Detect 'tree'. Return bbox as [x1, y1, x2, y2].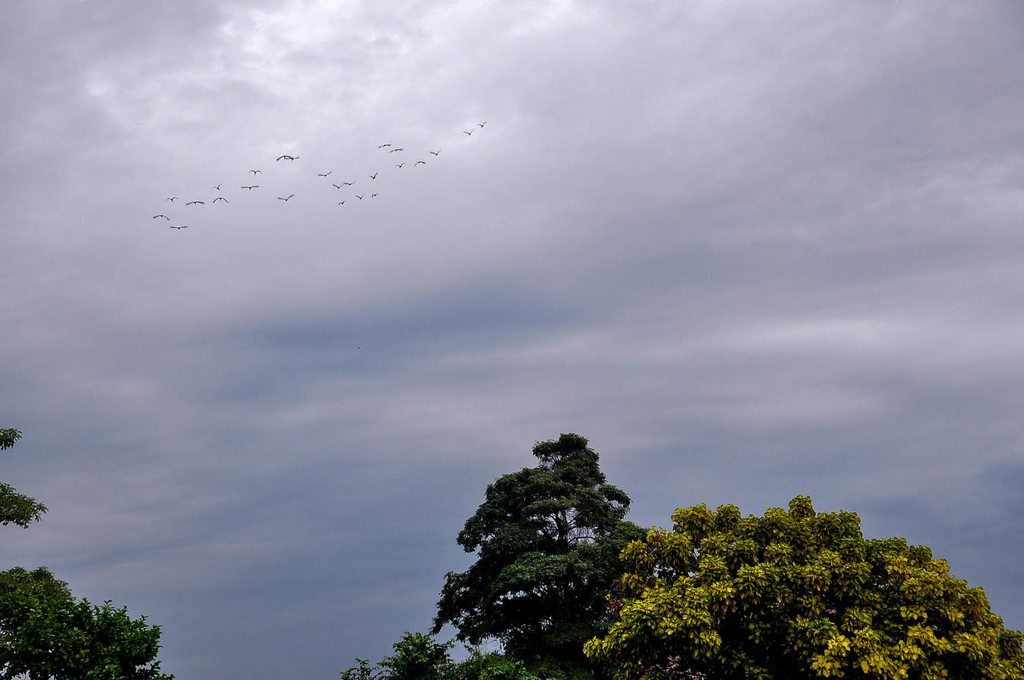
[0, 567, 175, 679].
